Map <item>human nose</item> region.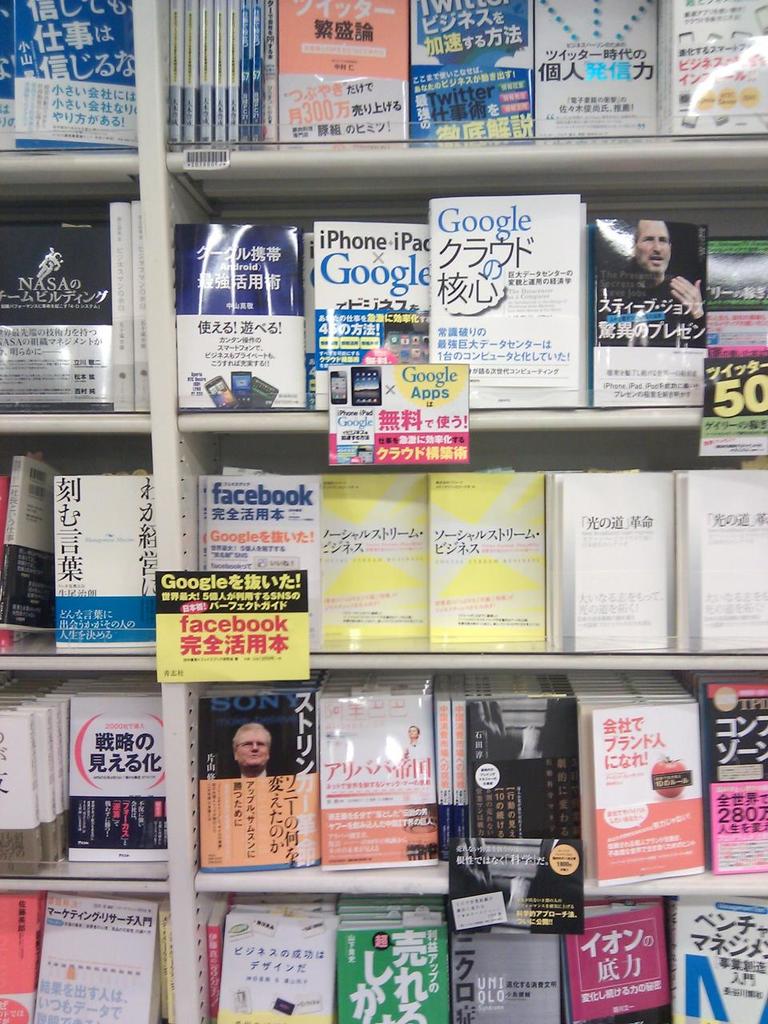
Mapped to (653,239,662,254).
